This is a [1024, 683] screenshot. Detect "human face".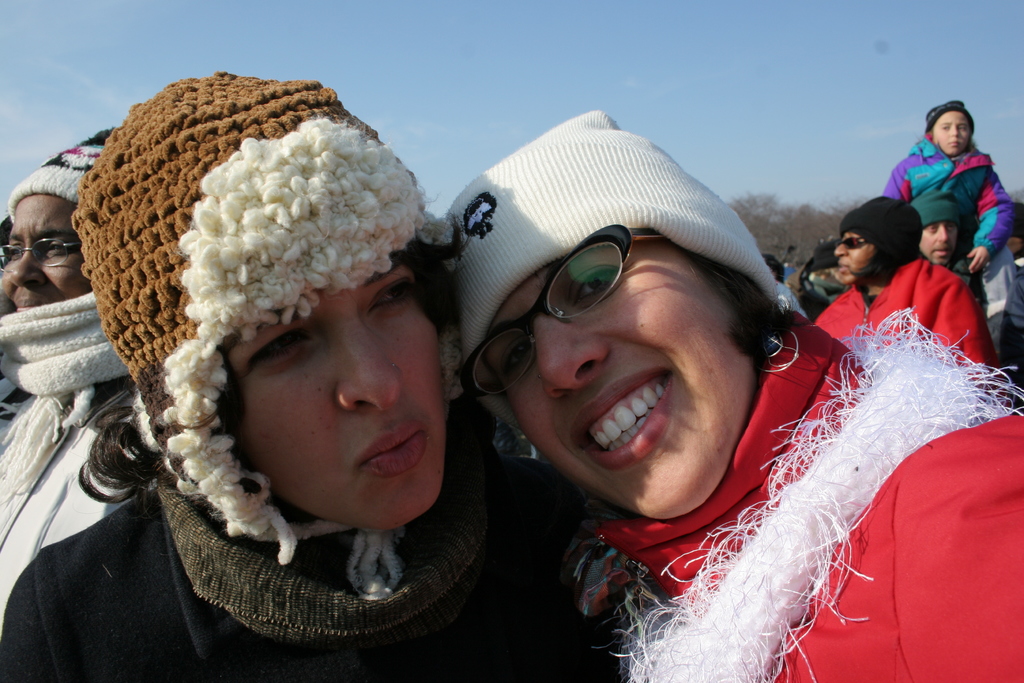
Rect(834, 230, 876, 284).
